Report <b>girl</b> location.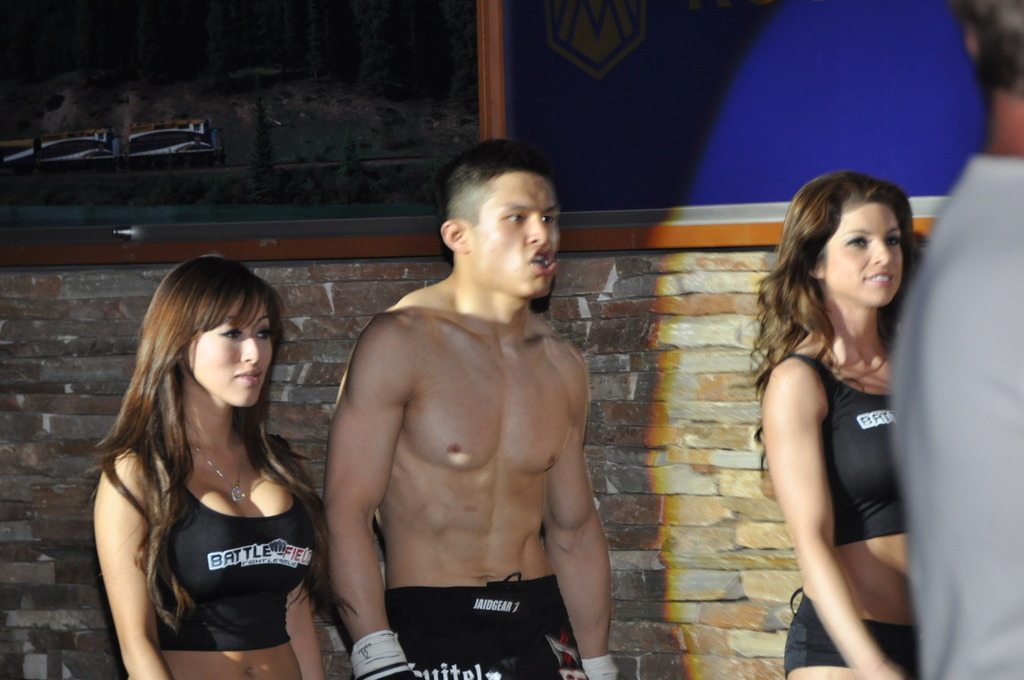
Report: l=87, t=255, r=357, b=679.
